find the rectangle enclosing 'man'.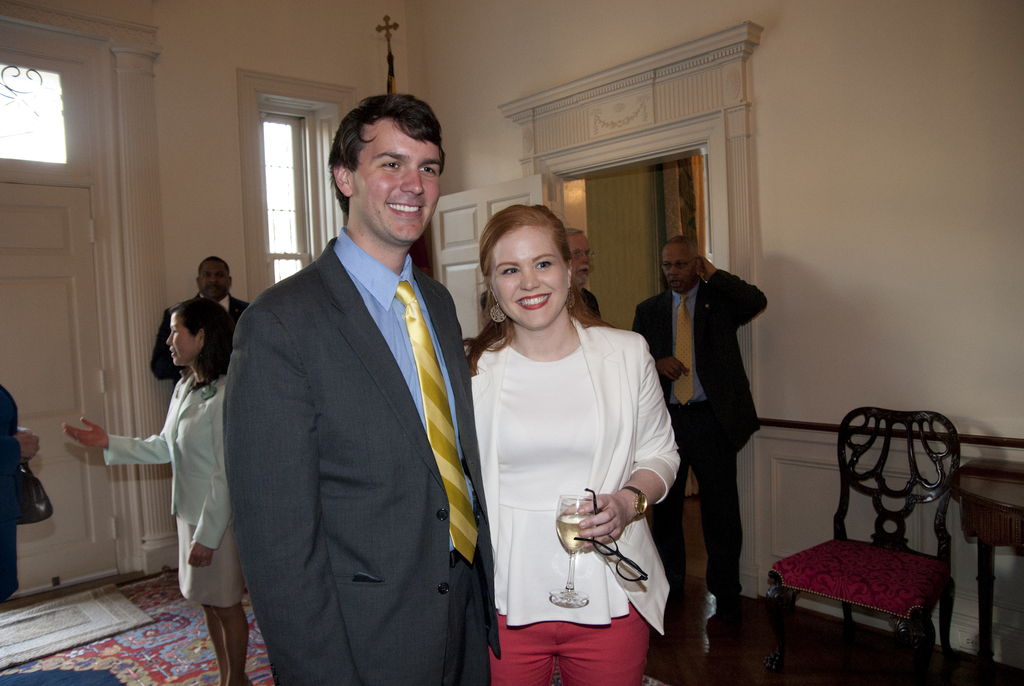
(left=628, top=236, right=769, bottom=607).
